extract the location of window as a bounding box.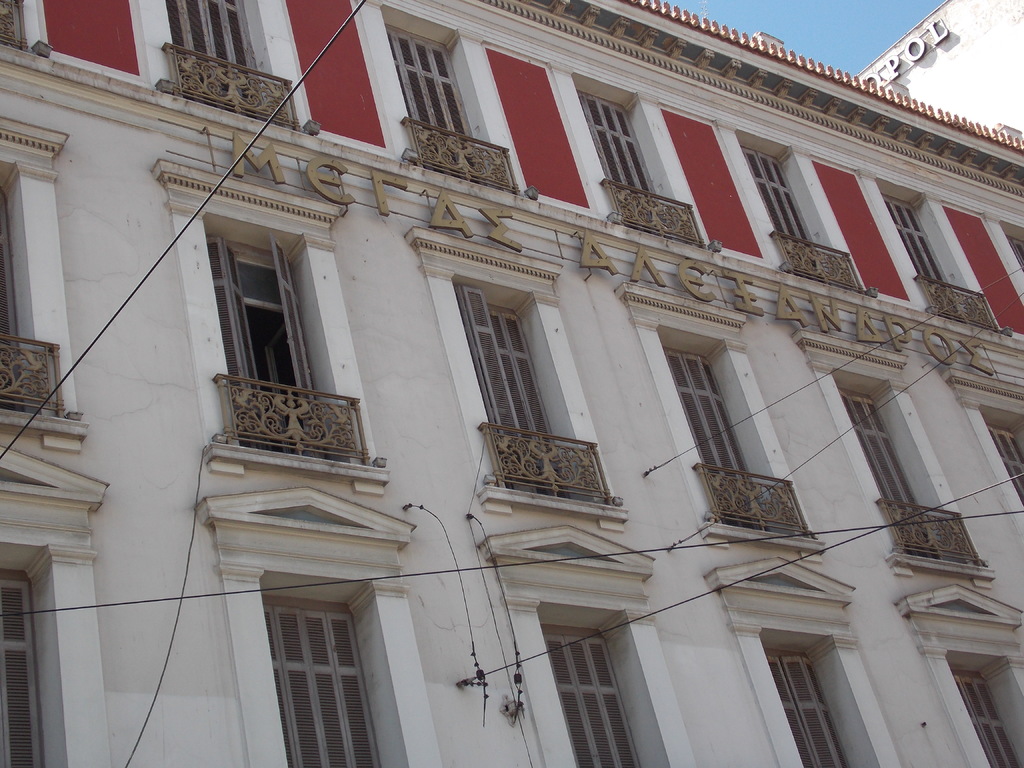
[left=772, top=650, right=858, bottom=767].
